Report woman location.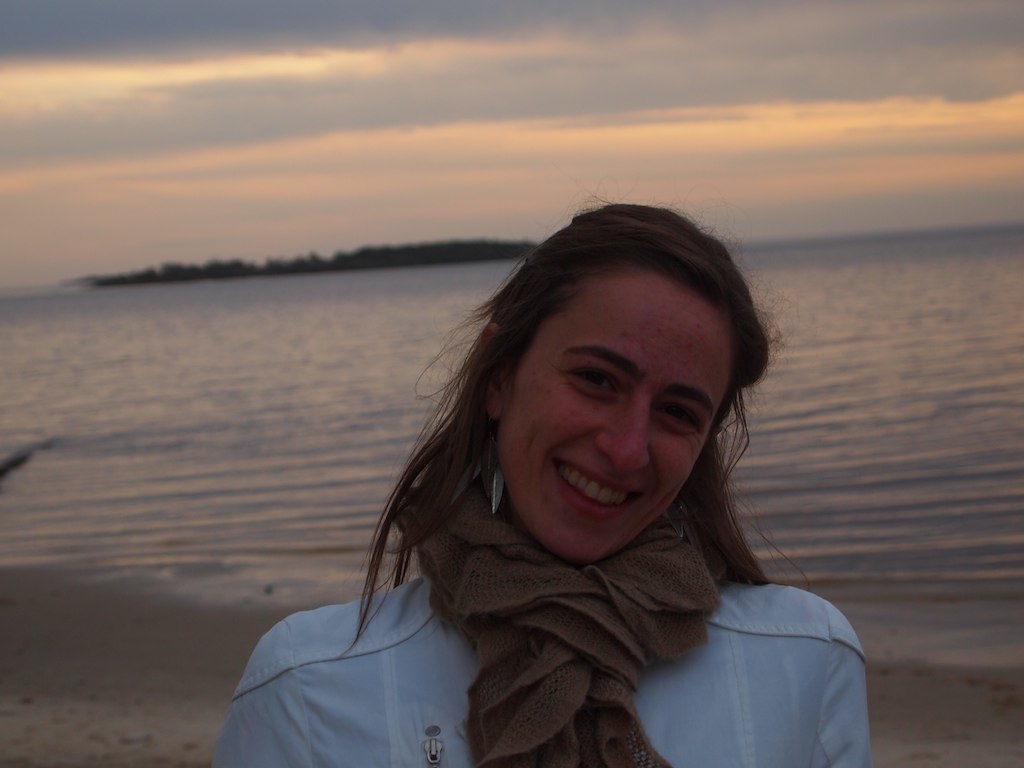
Report: <box>224,205,869,758</box>.
